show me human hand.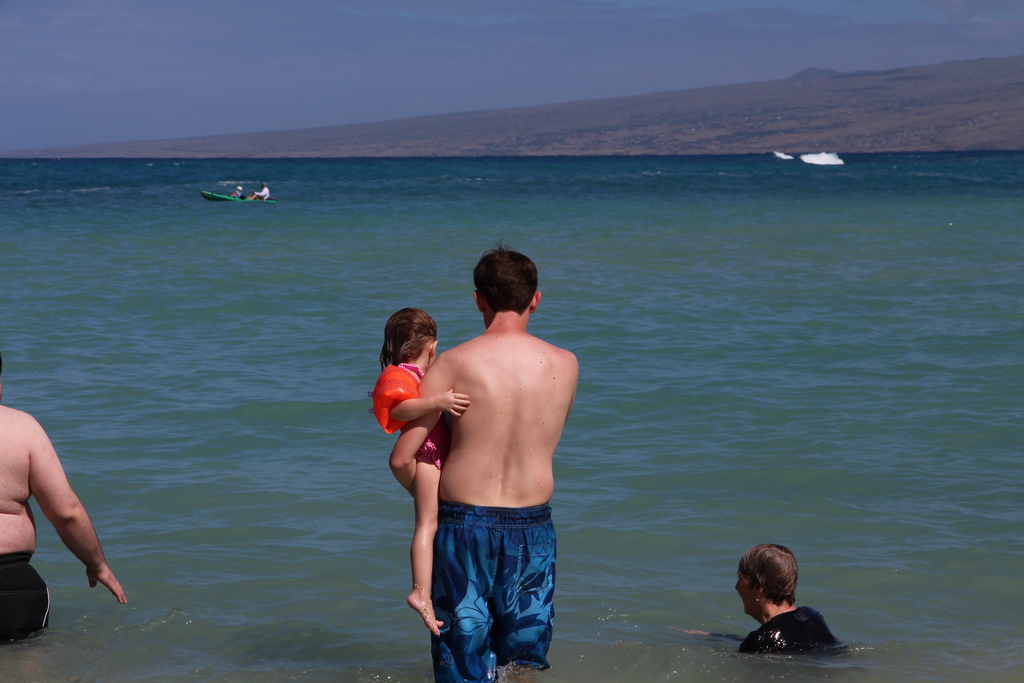
human hand is here: 85, 563, 128, 607.
